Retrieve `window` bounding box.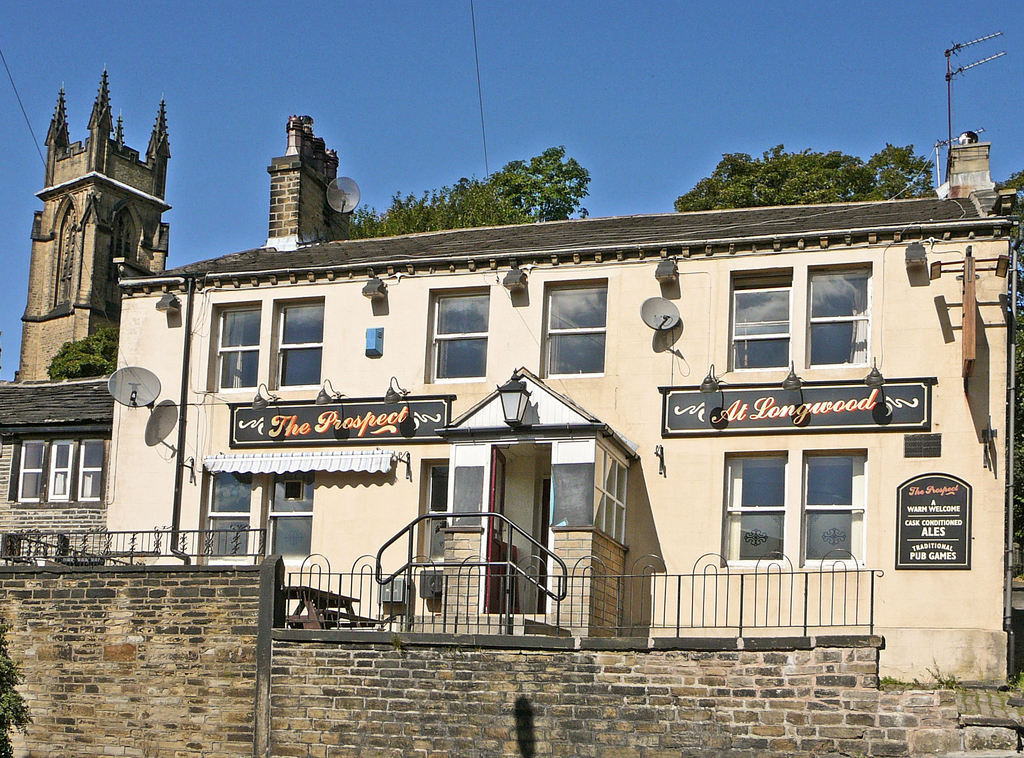
Bounding box: bbox=[717, 452, 788, 568].
